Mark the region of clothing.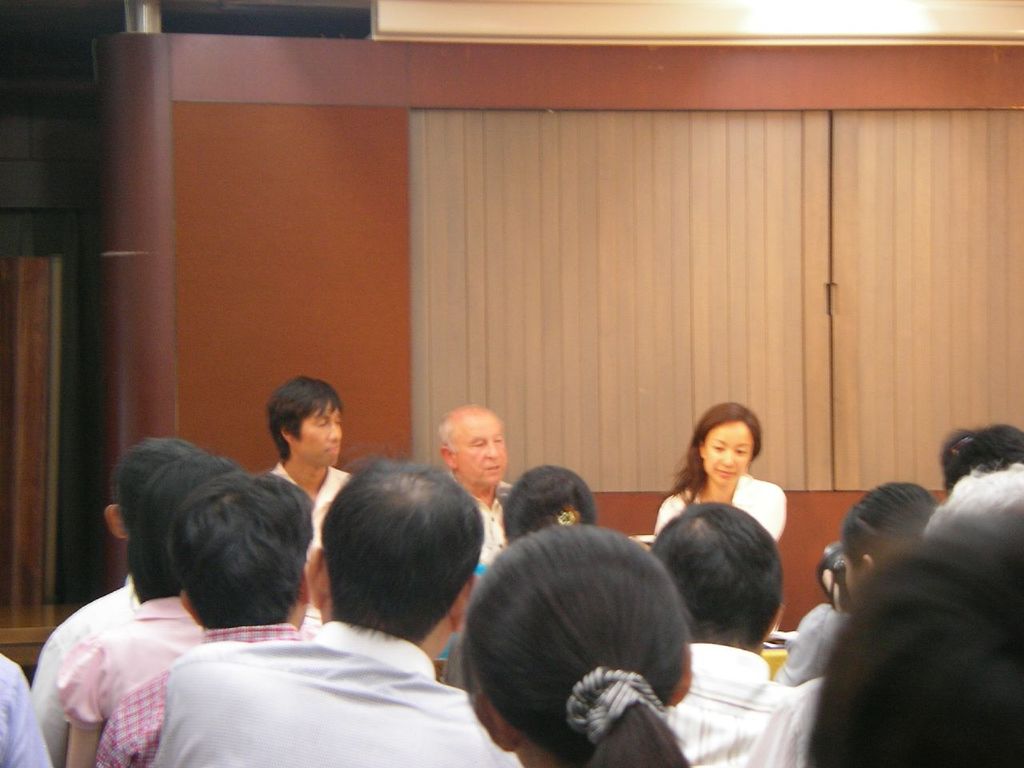
Region: locate(154, 618, 518, 767).
